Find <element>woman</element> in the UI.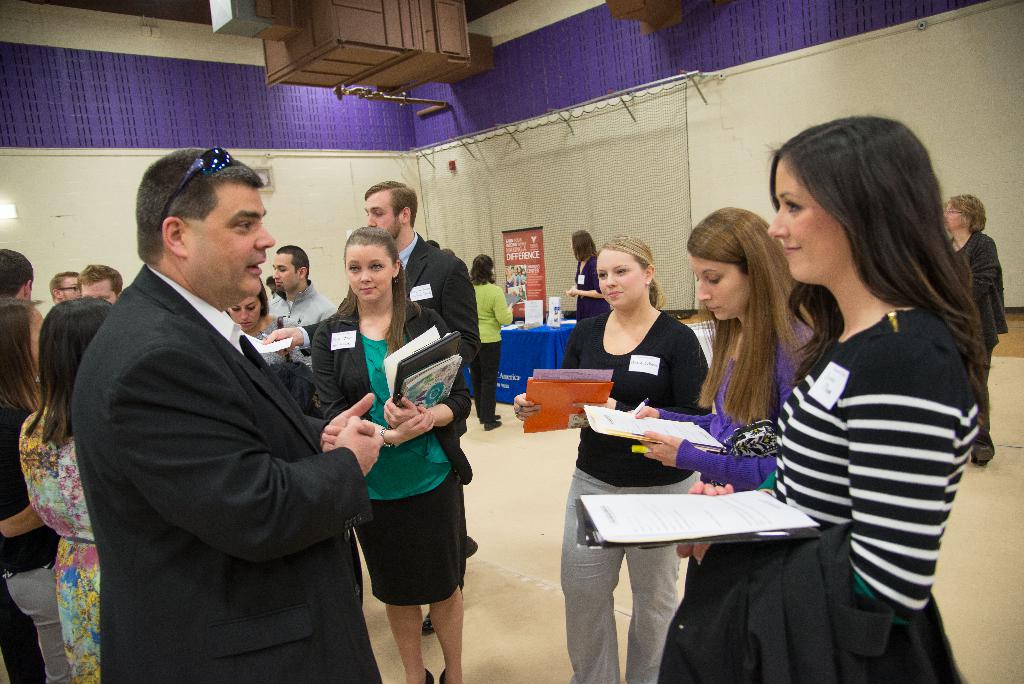
UI element at [307,225,477,683].
